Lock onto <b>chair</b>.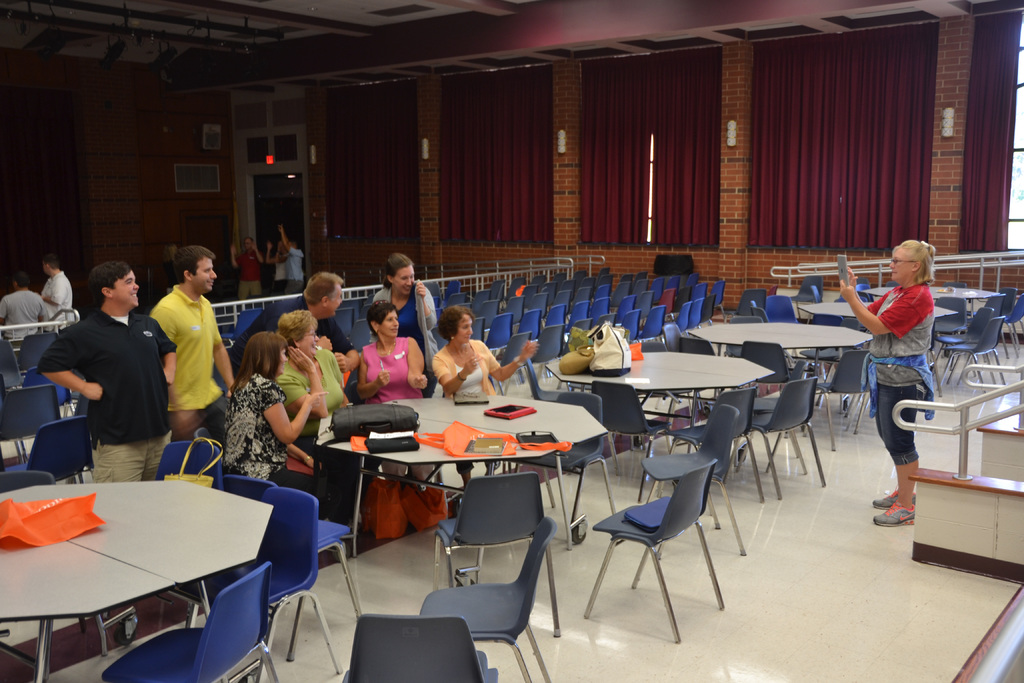
Locked: 746,339,793,390.
